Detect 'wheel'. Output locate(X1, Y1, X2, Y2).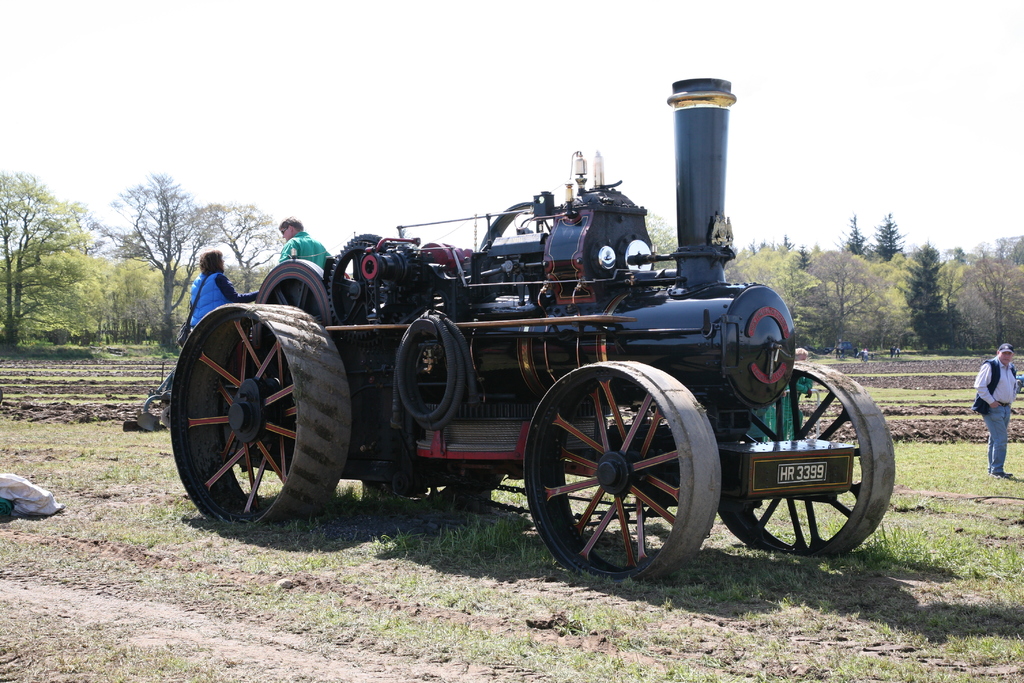
locate(520, 356, 724, 586).
